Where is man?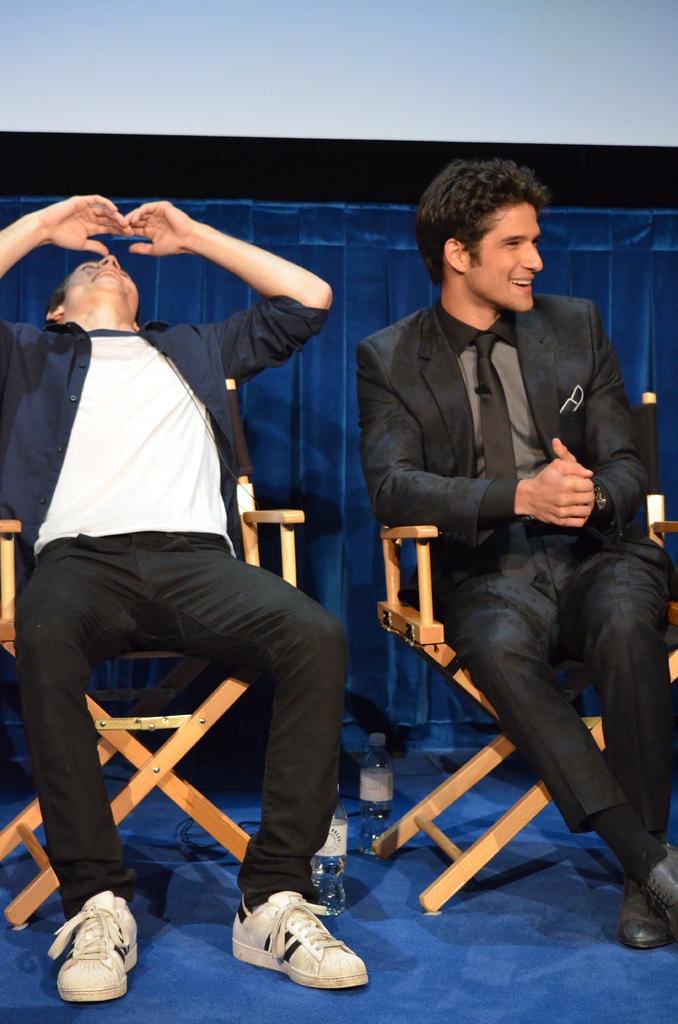
bbox=(42, 150, 373, 978).
